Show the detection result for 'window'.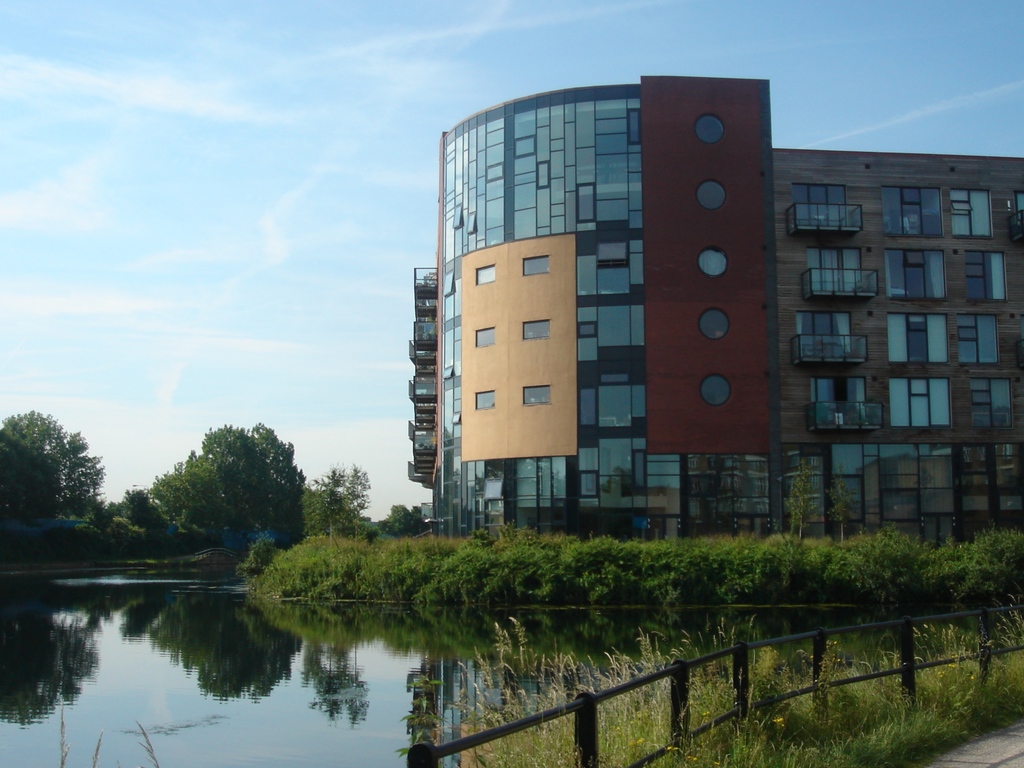
944, 185, 997, 238.
